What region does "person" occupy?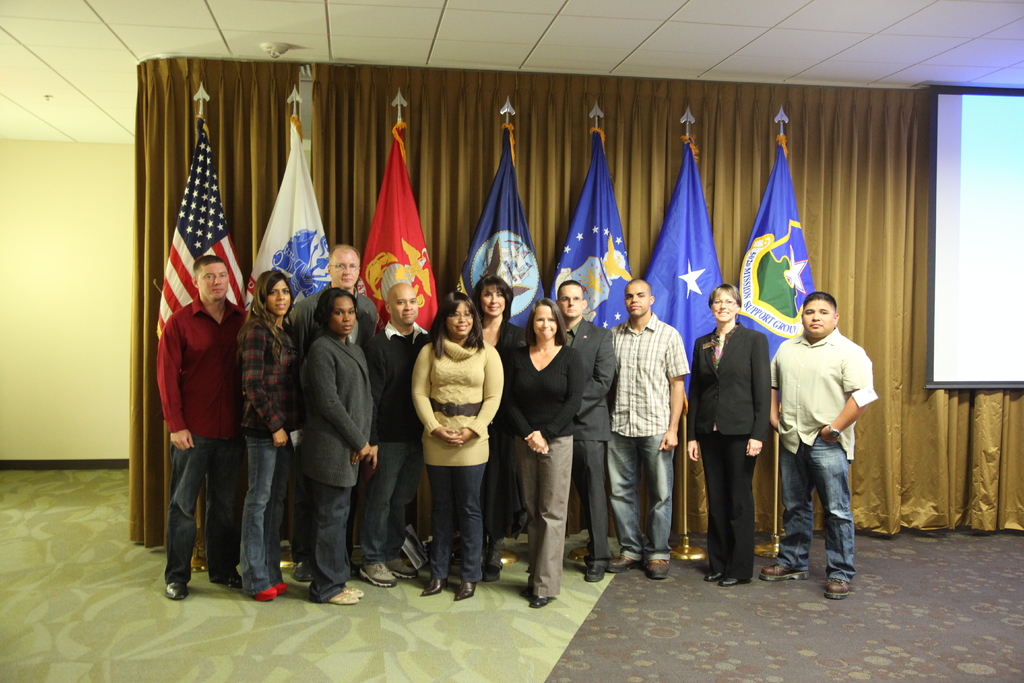
[left=351, top=280, right=436, bottom=584].
